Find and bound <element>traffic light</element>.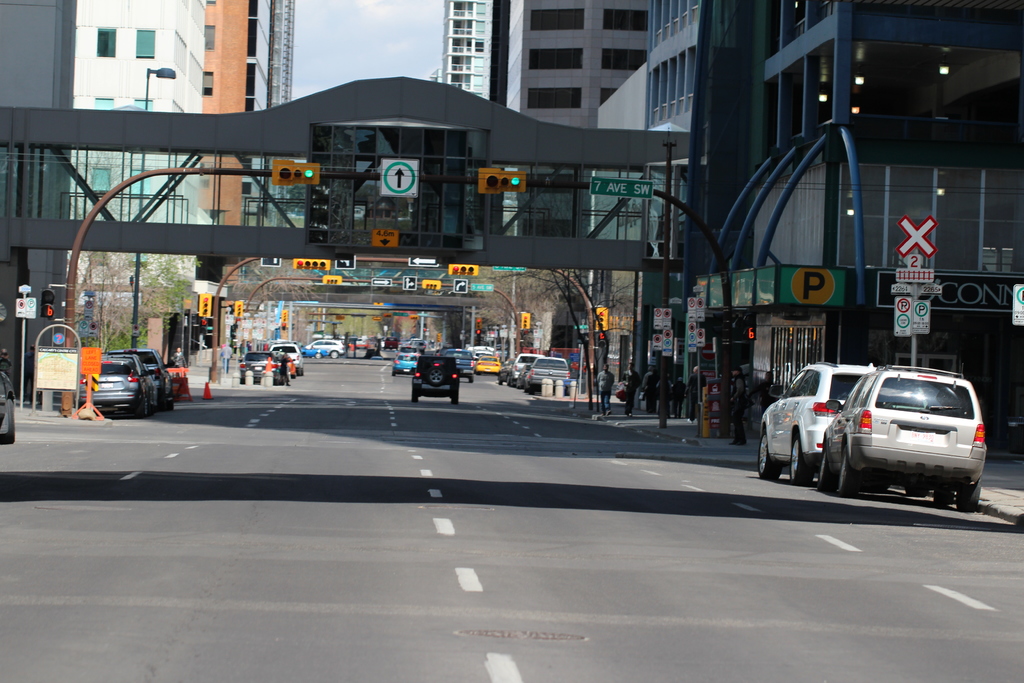
Bound: select_region(475, 329, 480, 337).
